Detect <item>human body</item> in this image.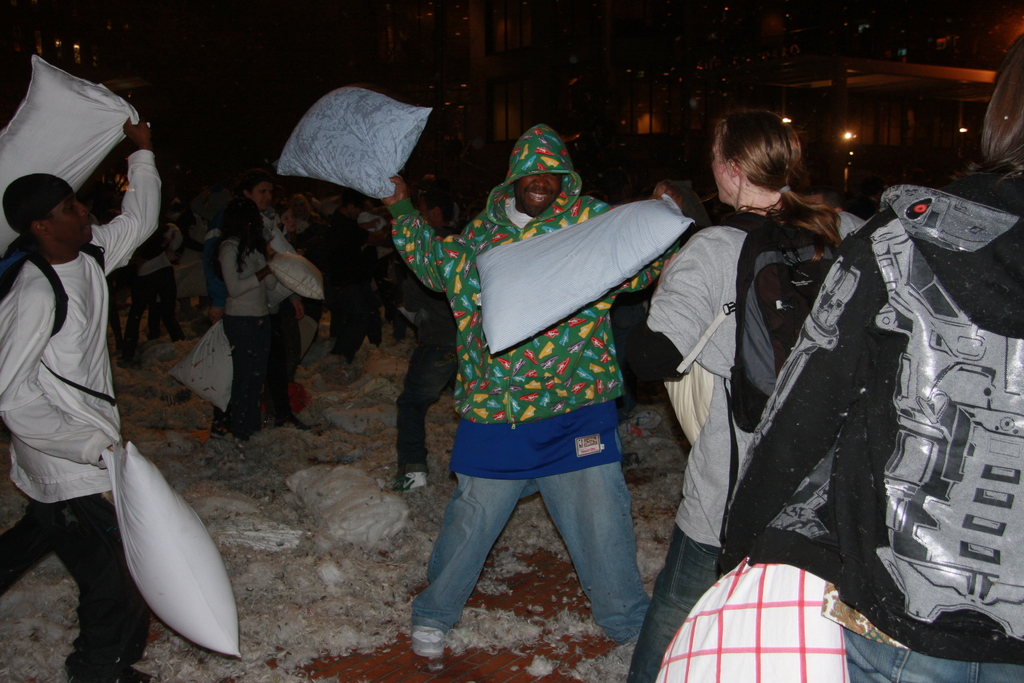
Detection: select_region(257, 218, 303, 395).
